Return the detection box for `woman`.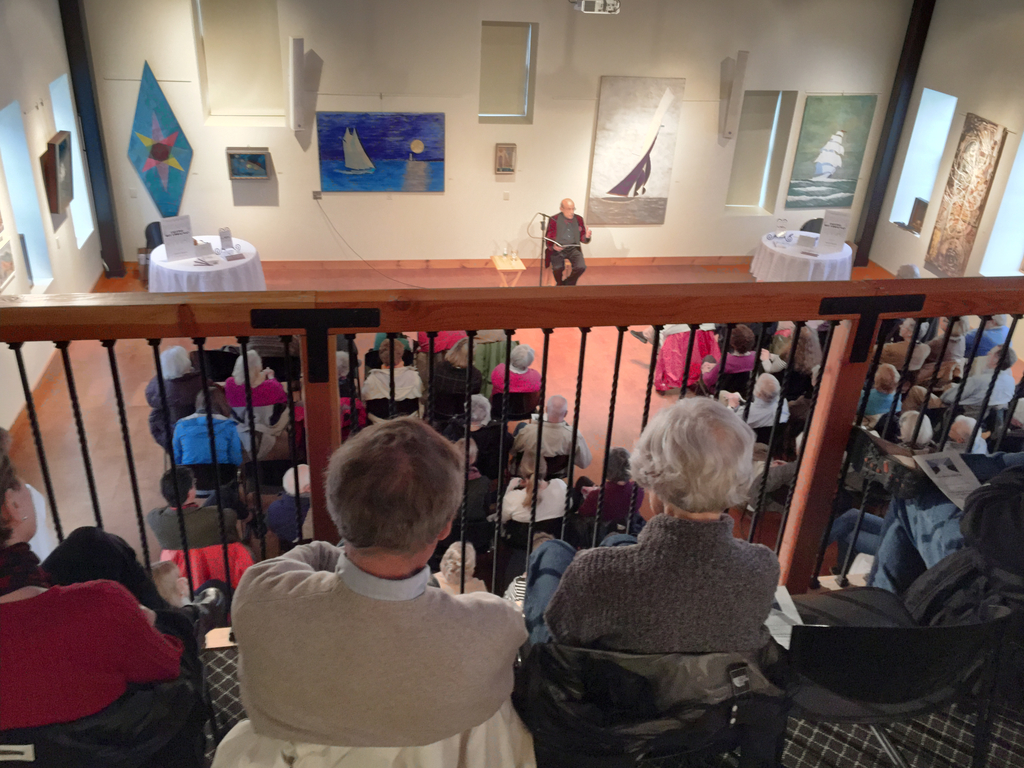
<bbox>492, 451, 578, 529</bbox>.
